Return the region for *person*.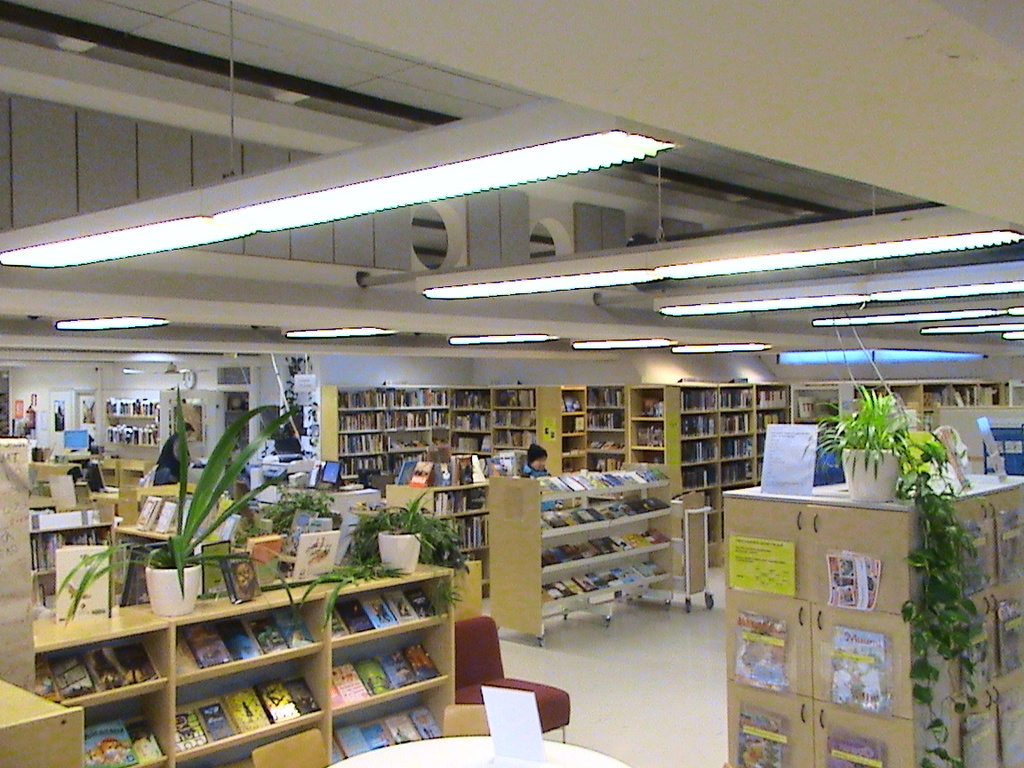
{"x1": 157, "y1": 423, "x2": 193, "y2": 482}.
